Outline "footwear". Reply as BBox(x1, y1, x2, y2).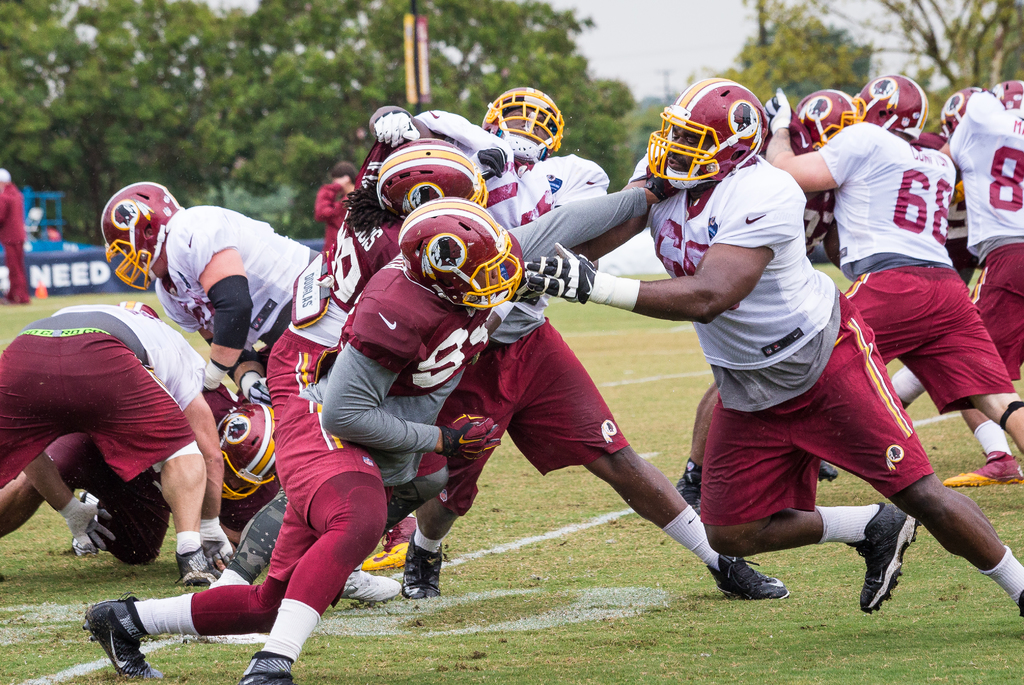
BBox(848, 502, 927, 621).
